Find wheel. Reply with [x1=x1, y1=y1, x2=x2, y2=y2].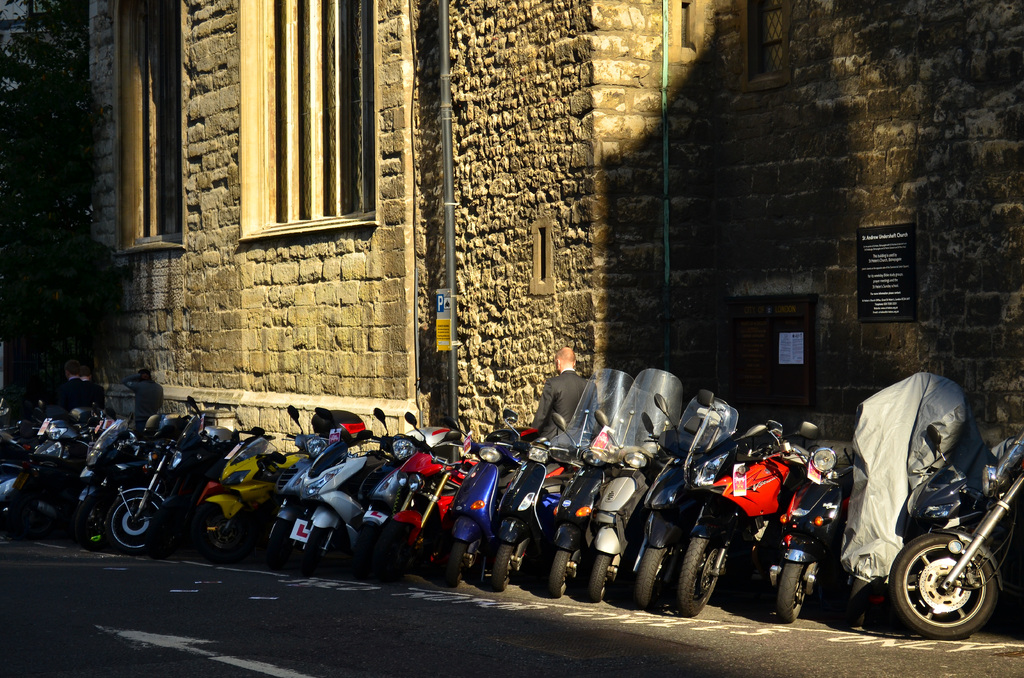
[x1=778, y1=563, x2=808, y2=622].
